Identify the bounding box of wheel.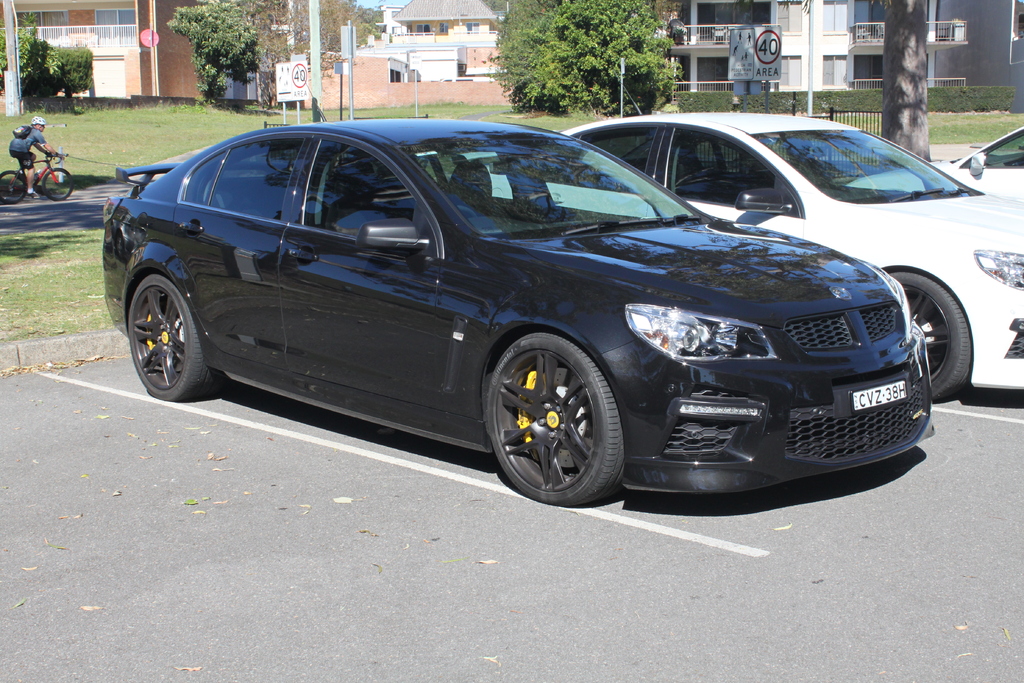
x1=129 y1=274 x2=221 y2=399.
